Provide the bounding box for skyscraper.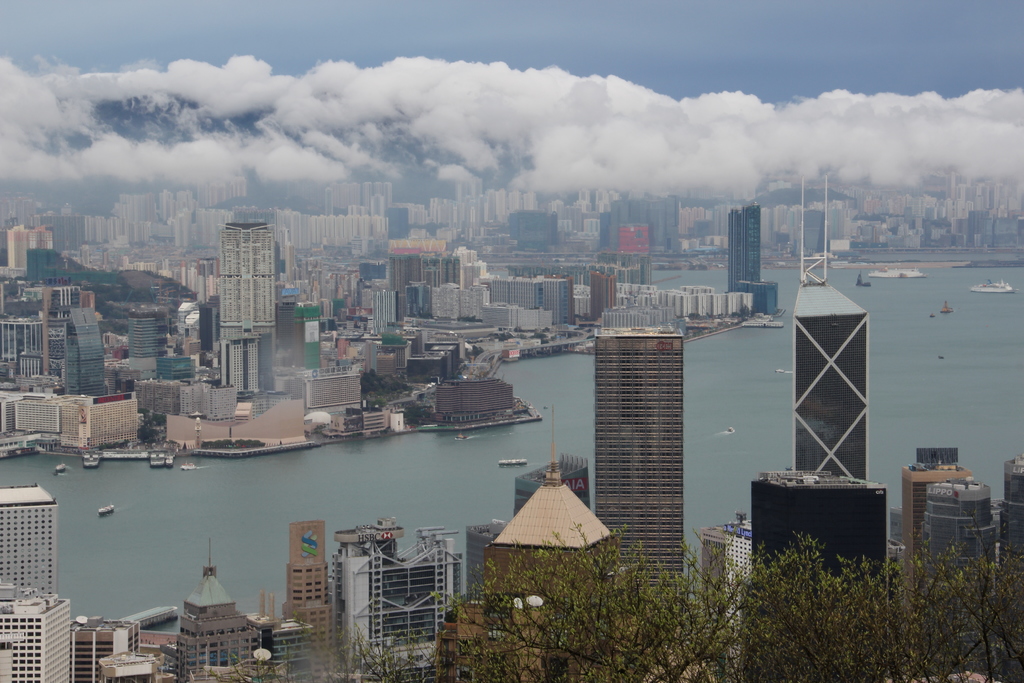
0 575 73 679.
